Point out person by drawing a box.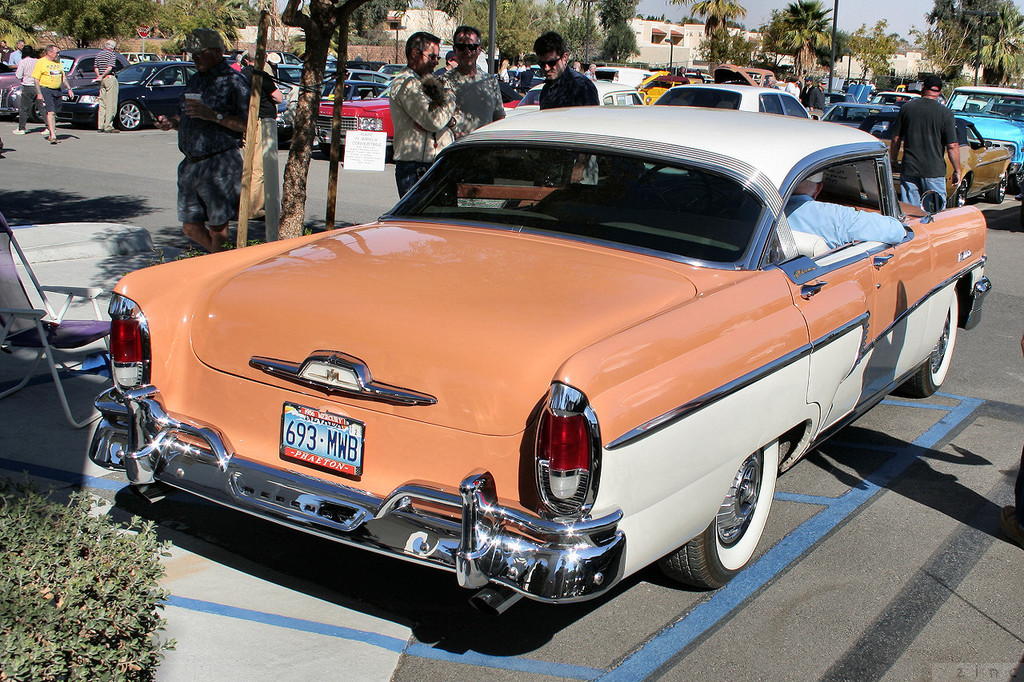
pyautogui.locateOnScreen(443, 24, 502, 134).
